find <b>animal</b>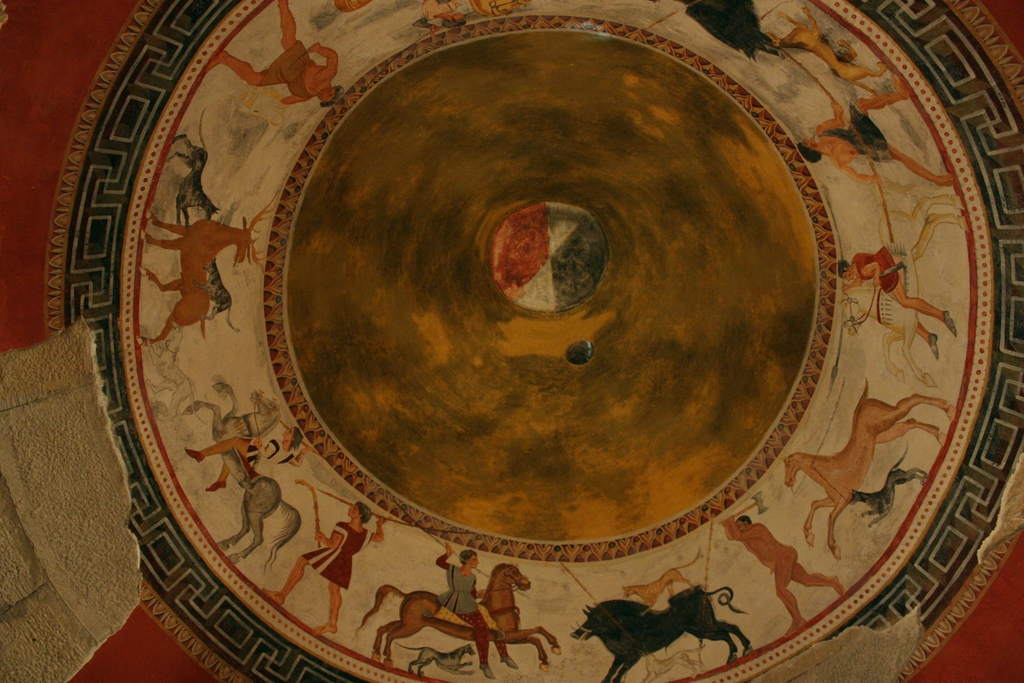
detection(844, 440, 926, 530)
